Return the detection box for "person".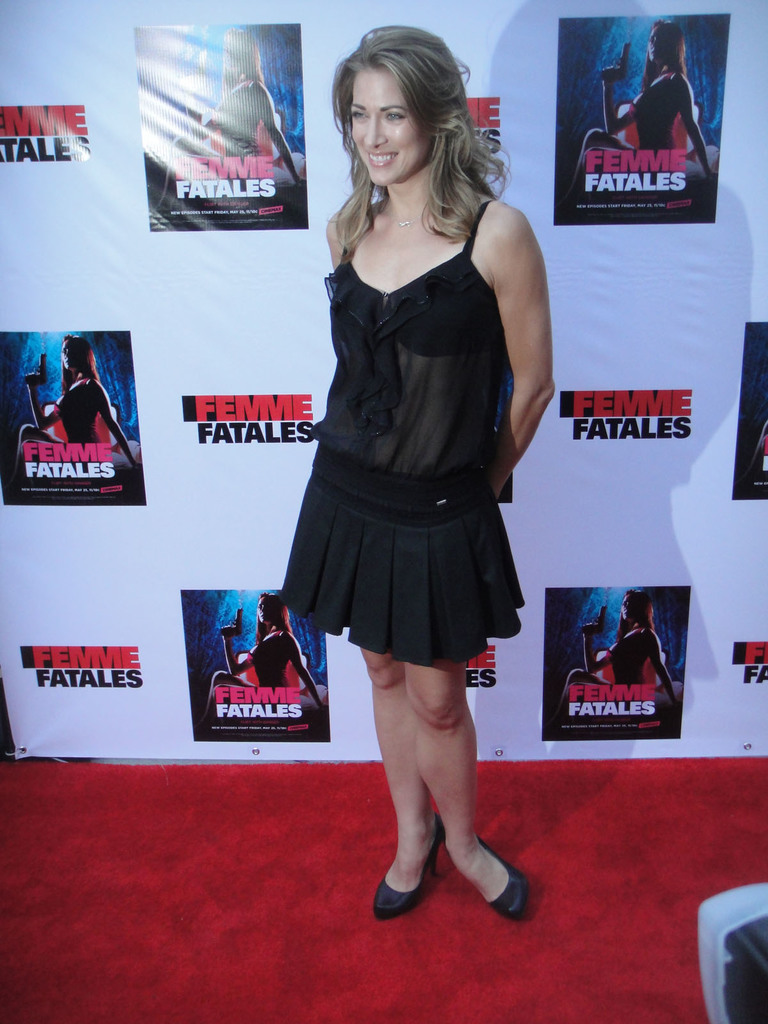
(9,337,143,480).
